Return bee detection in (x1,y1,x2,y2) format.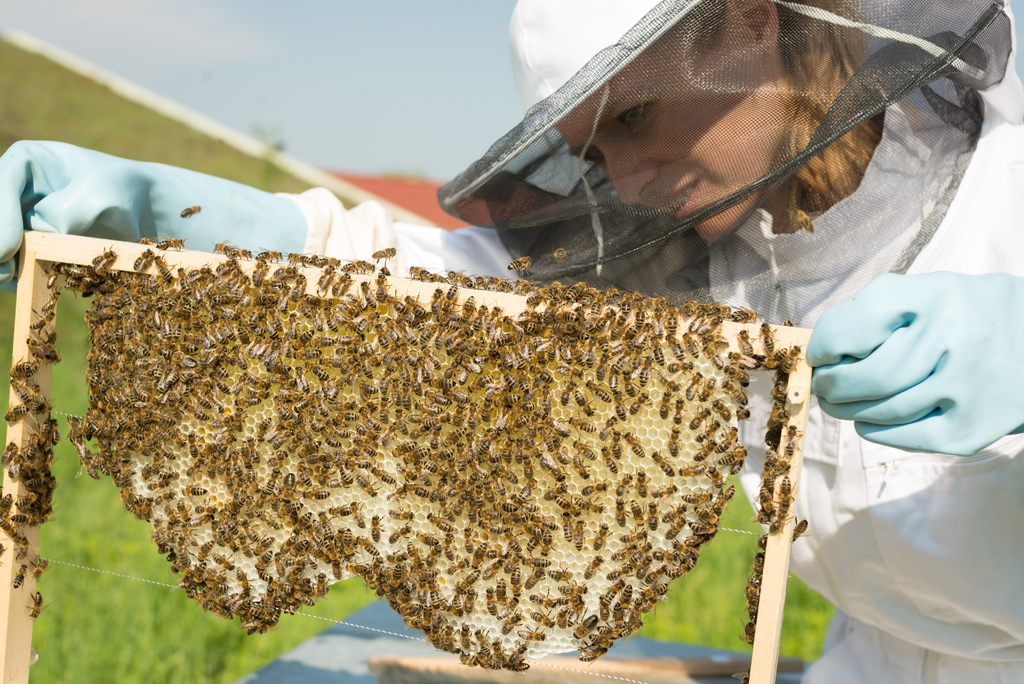
(460,356,485,374).
